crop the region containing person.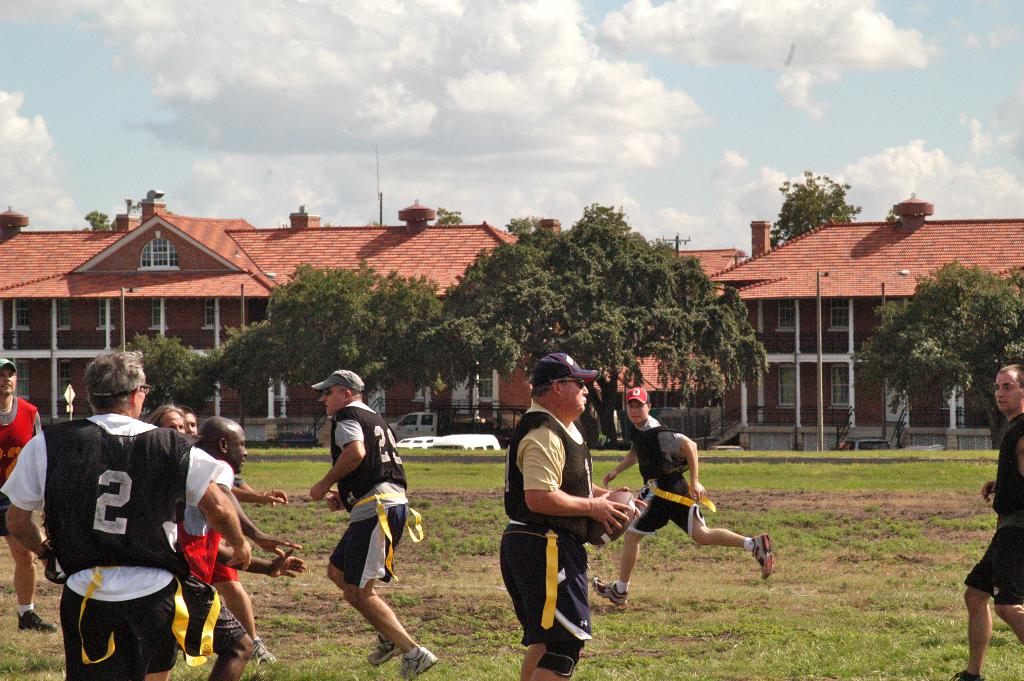
Crop region: <bbox>947, 359, 1023, 680</bbox>.
